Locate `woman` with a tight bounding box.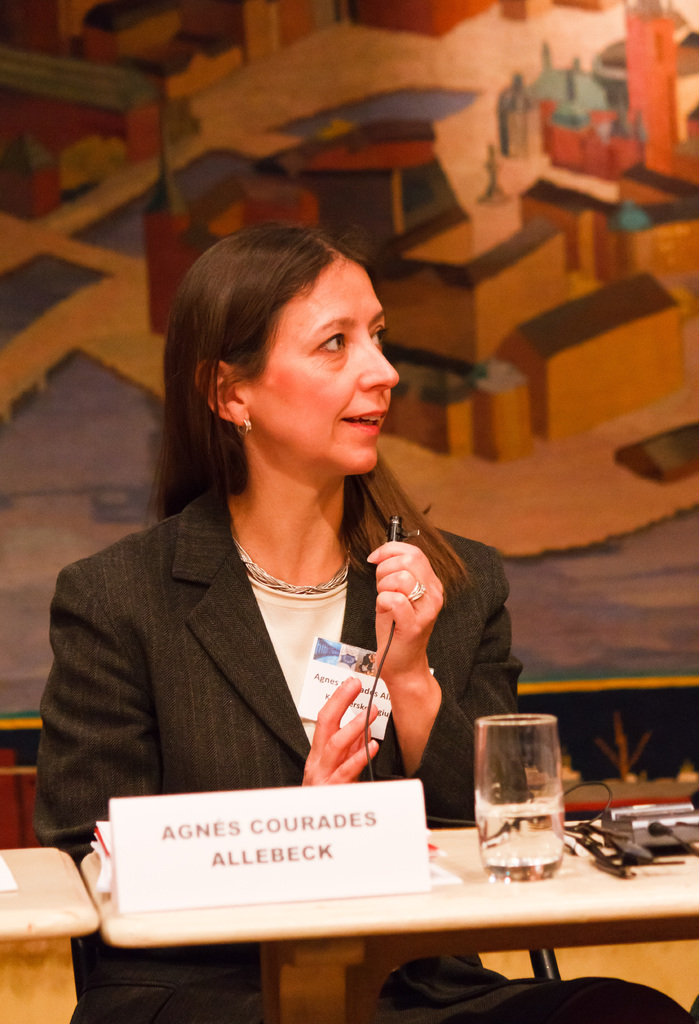
Rect(35, 226, 698, 1023).
